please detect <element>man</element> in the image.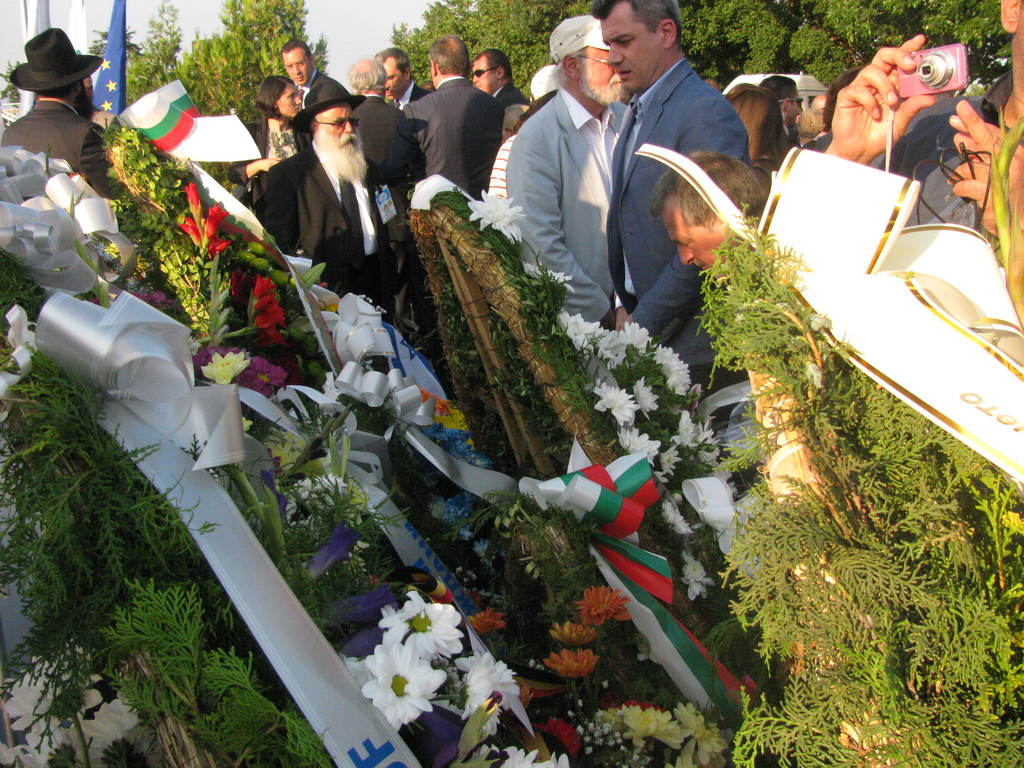
[x1=500, y1=22, x2=636, y2=323].
